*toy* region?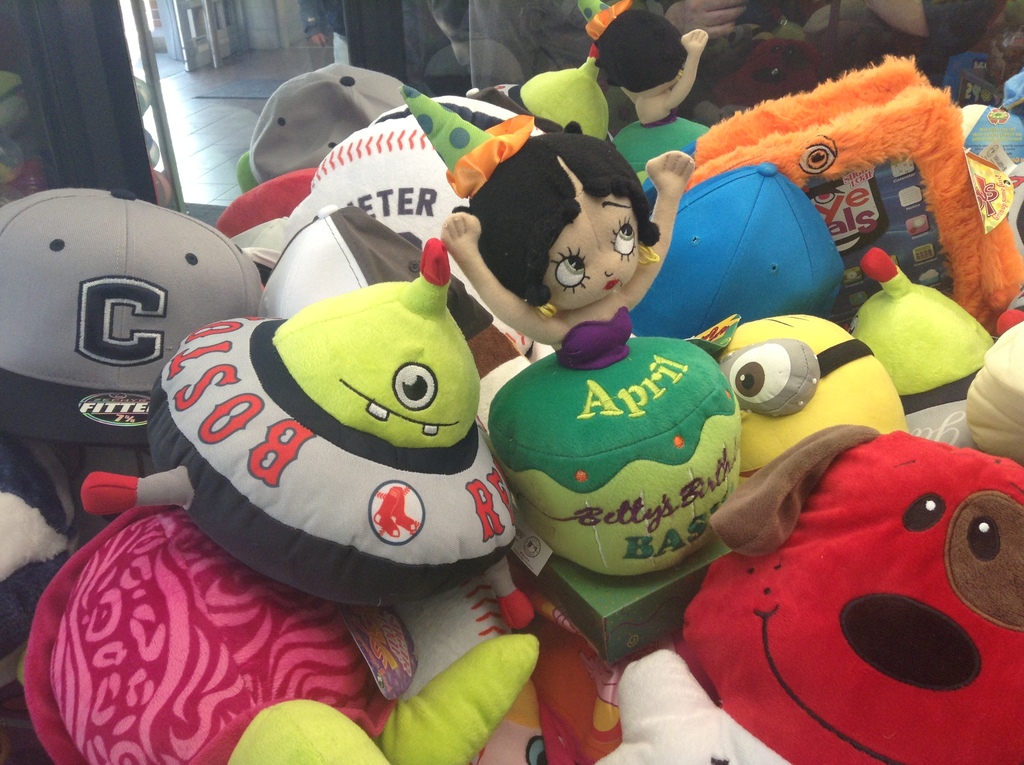
856,244,1001,392
